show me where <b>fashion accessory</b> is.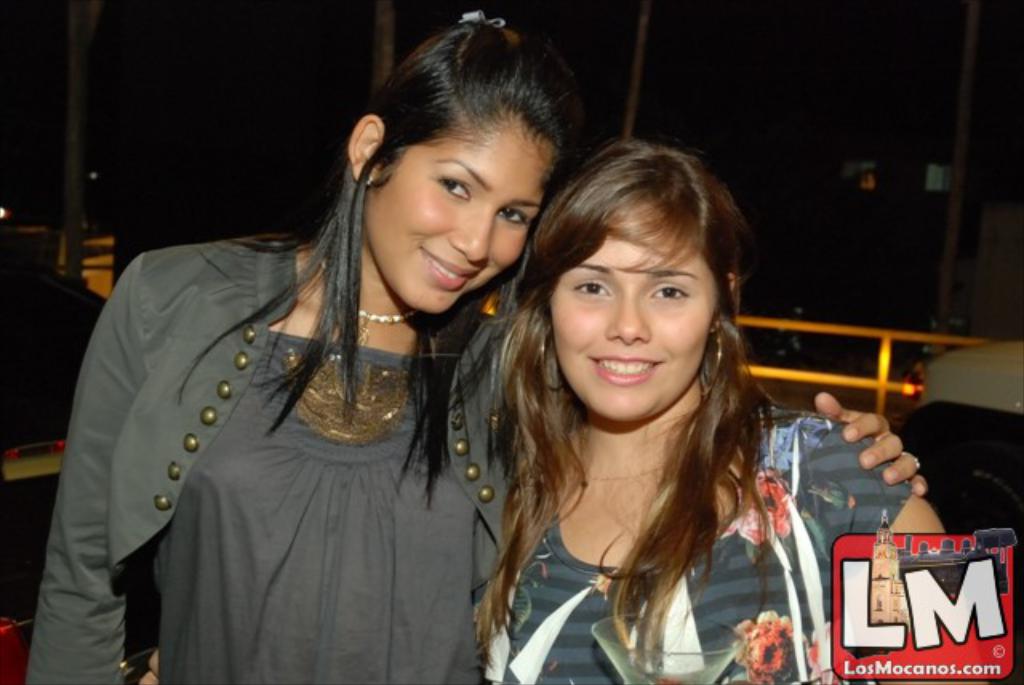
<b>fashion accessory</b> is at box(904, 447, 926, 474).
